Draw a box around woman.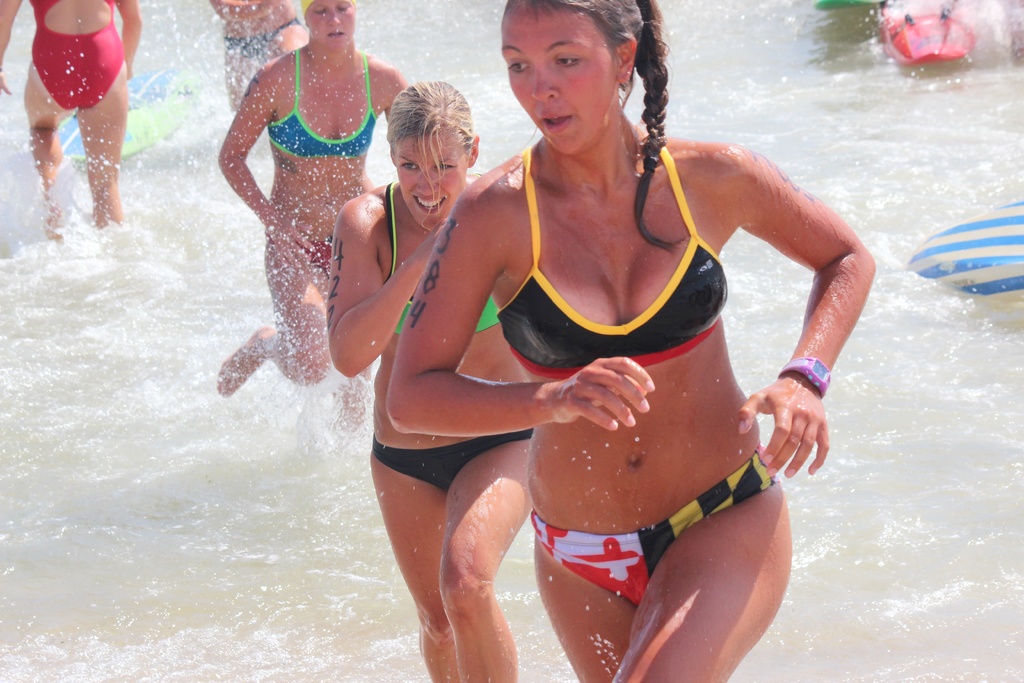
327:80:534:682.
